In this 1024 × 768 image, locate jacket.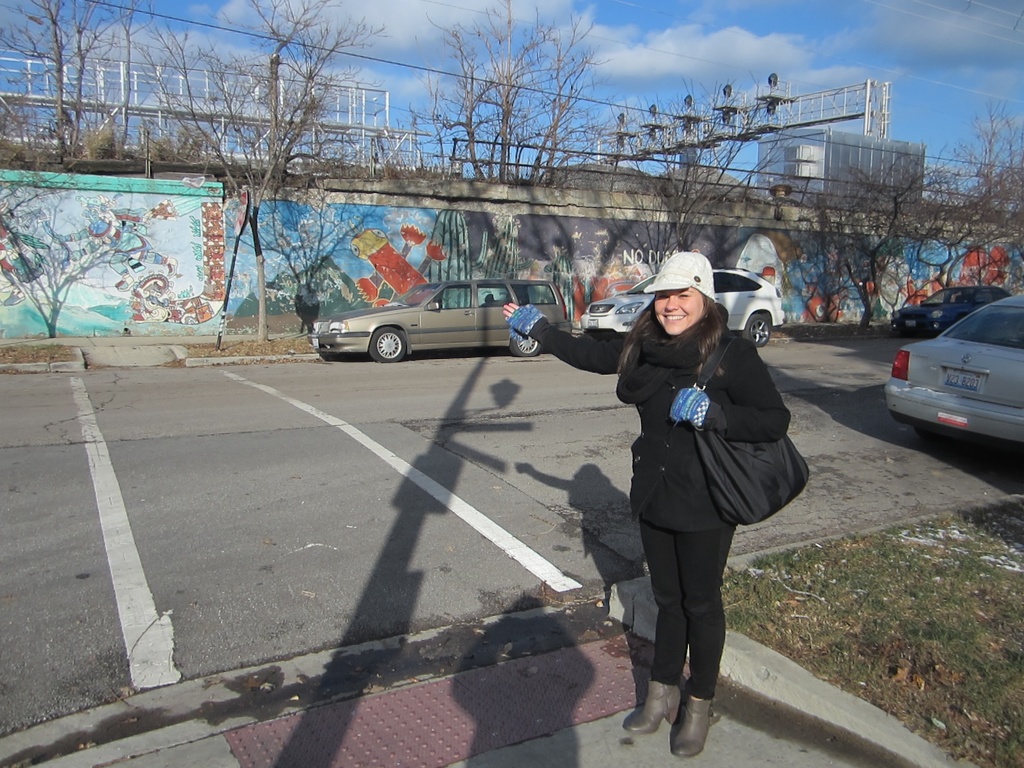
Bounding box: box(526, 303, 791, 530).
